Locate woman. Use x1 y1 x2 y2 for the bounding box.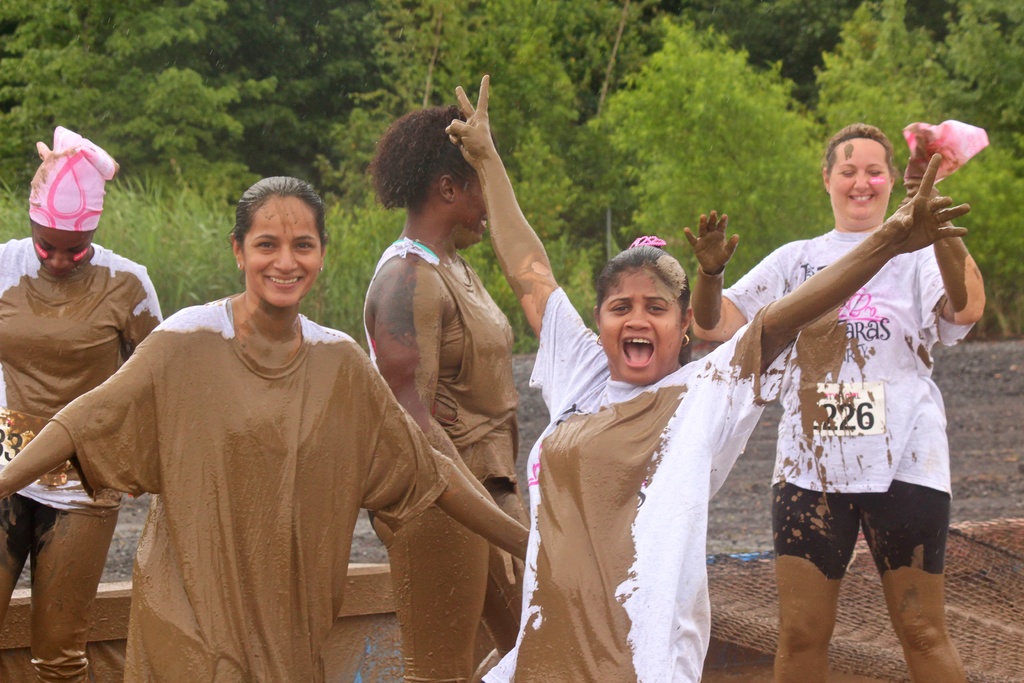
0 129 168 682.
